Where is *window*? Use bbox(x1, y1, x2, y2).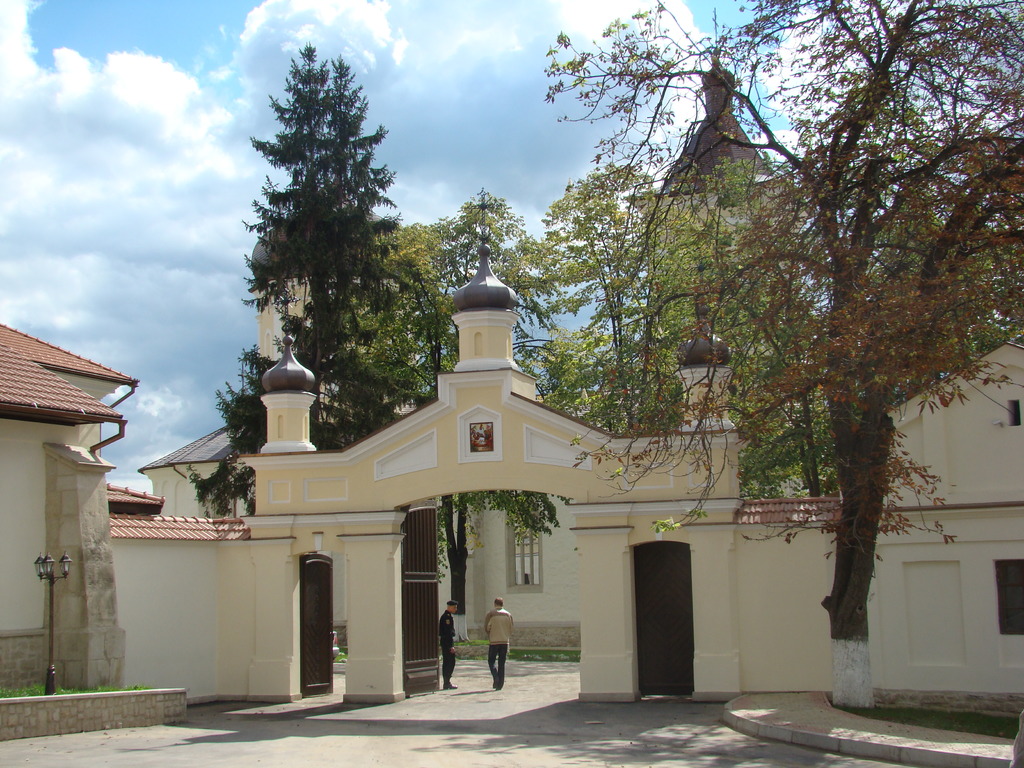
bbox(993, 560, 1023, 638).
